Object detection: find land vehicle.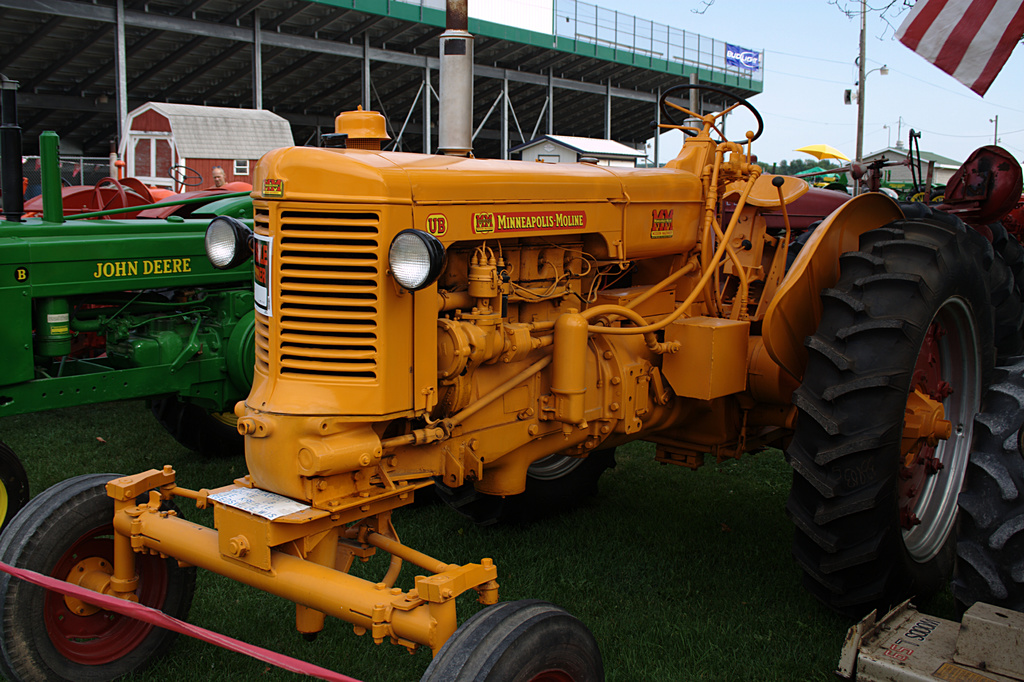
(x1=32, y1=145, x2=934, y2=662).
